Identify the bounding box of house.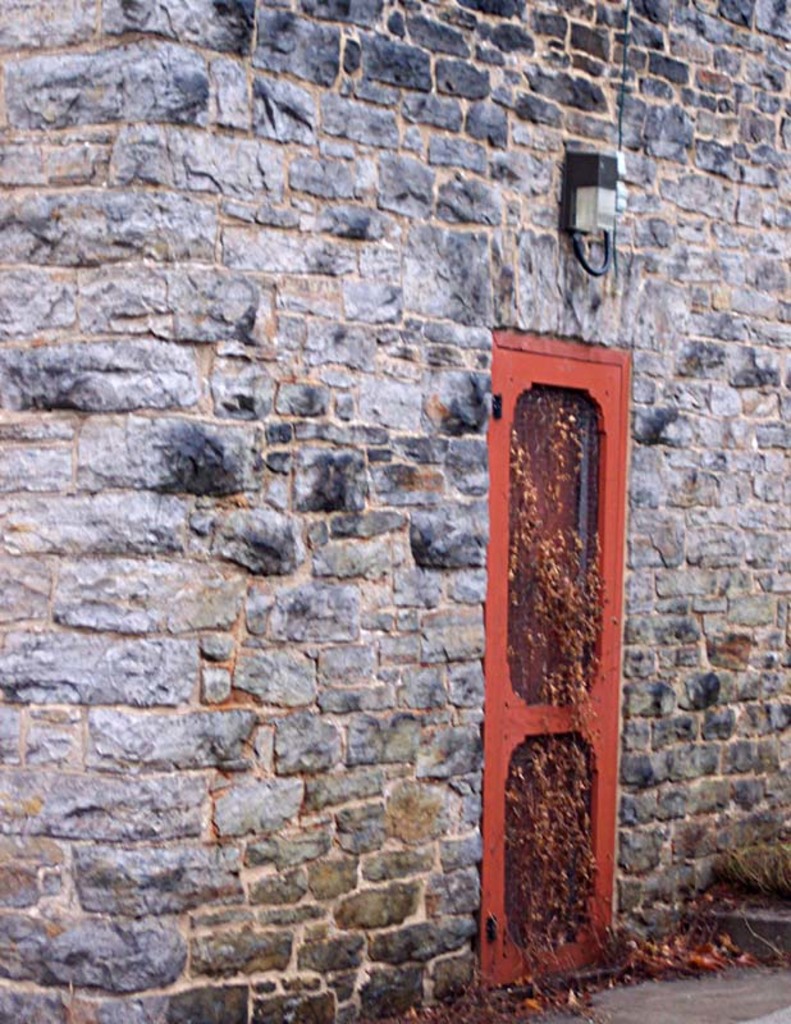
region(0, 0, 790, 1023).
